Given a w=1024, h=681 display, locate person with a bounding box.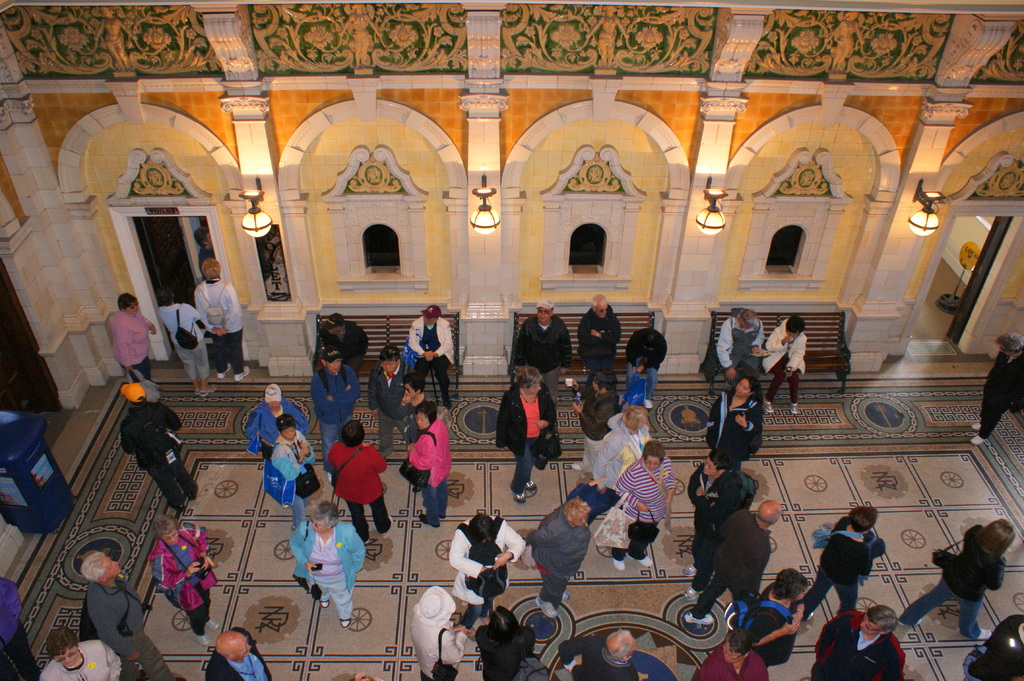
Located: {"x1": 204, "y1": 626, "x2": 270, "y2": 680}.
